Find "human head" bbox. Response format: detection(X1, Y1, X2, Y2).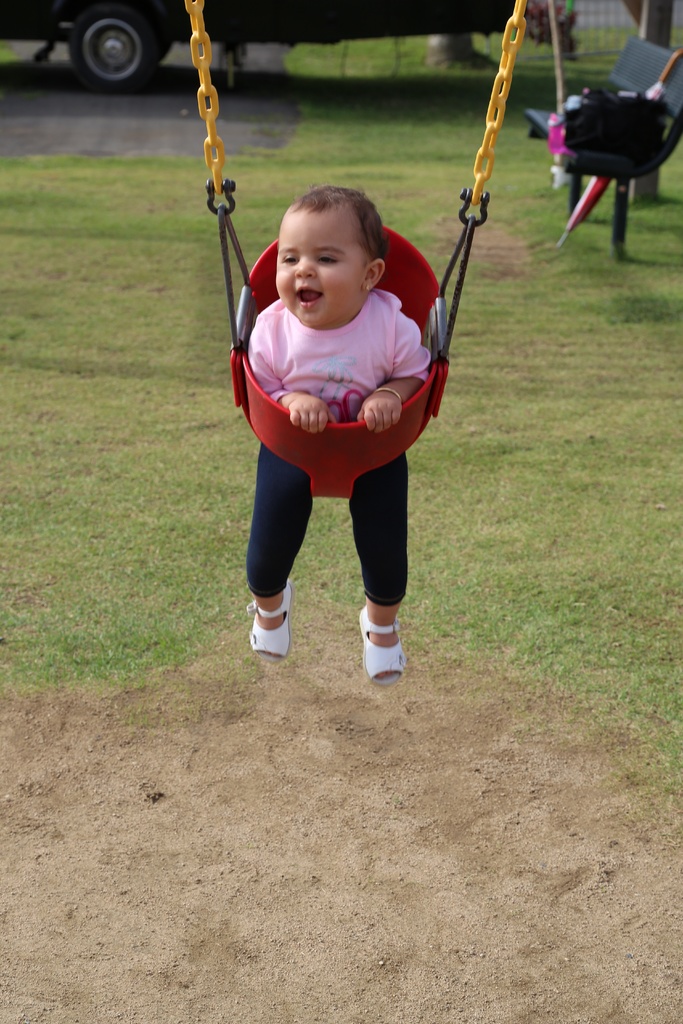
detection(258, 161, 400, 336).
